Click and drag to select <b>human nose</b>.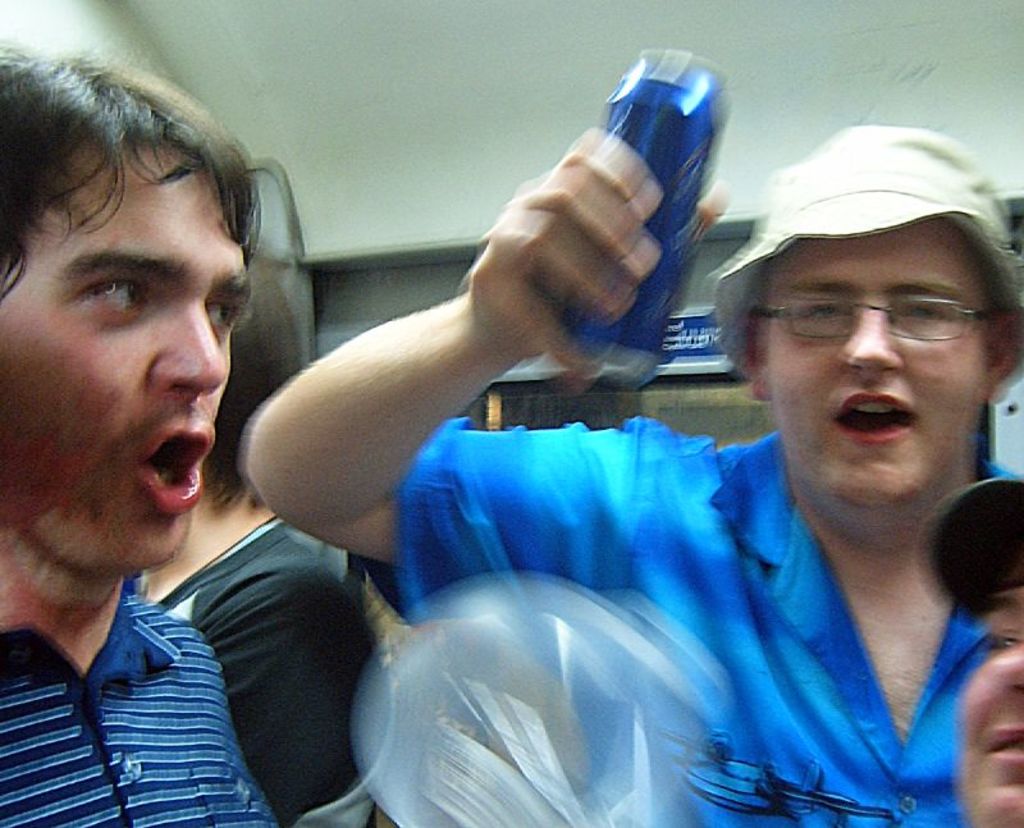
Selection: (left=842, top=301, right=901, bottom=372).
